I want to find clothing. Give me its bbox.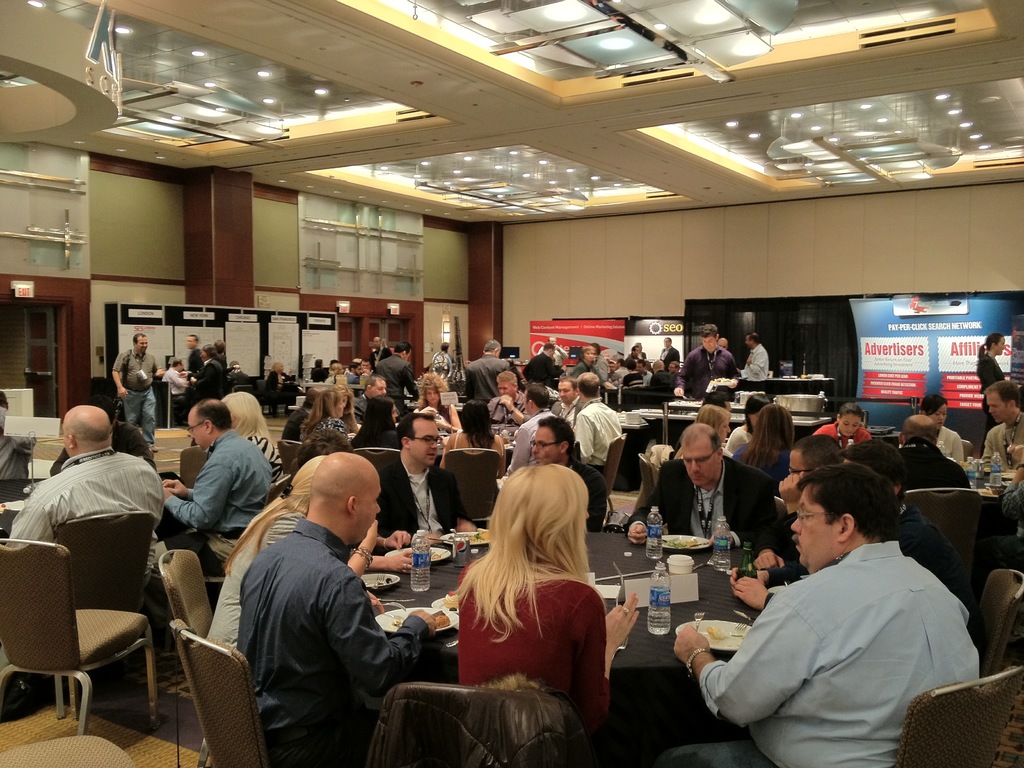
detection(186, 347, 204, 384).
